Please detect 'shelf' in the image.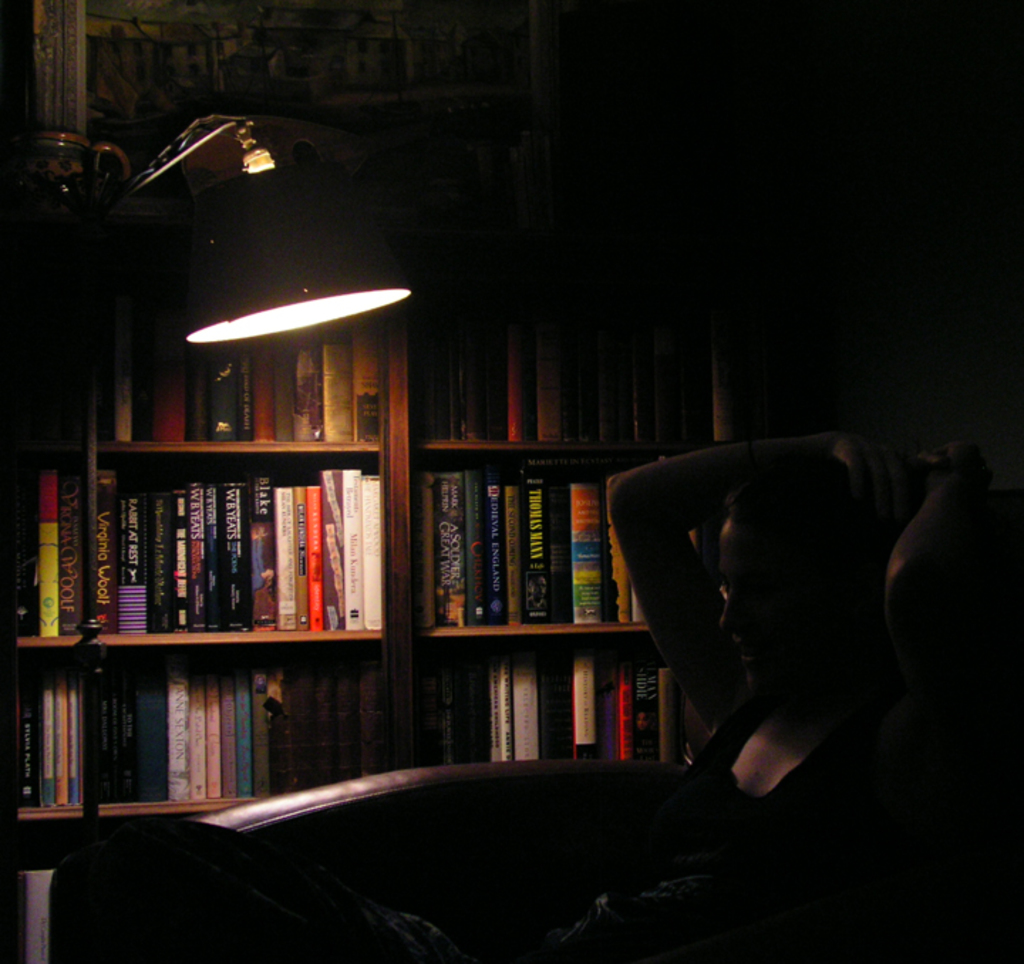
pyautogui.locateOnScreen(0, 256, 720, 963).
